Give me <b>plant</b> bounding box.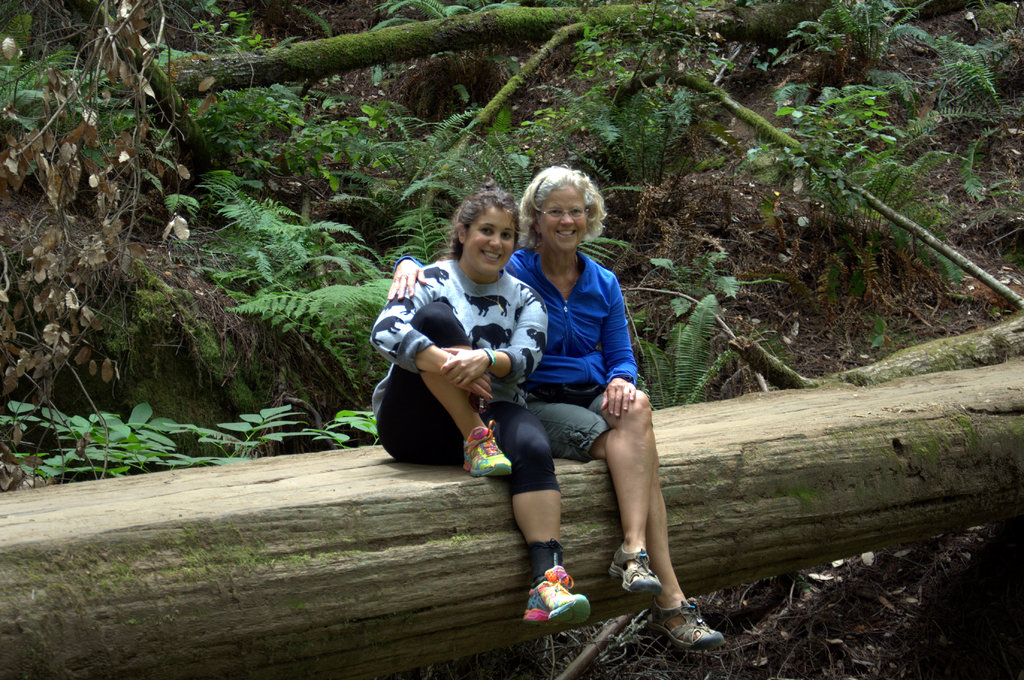
215/178/403/391.
